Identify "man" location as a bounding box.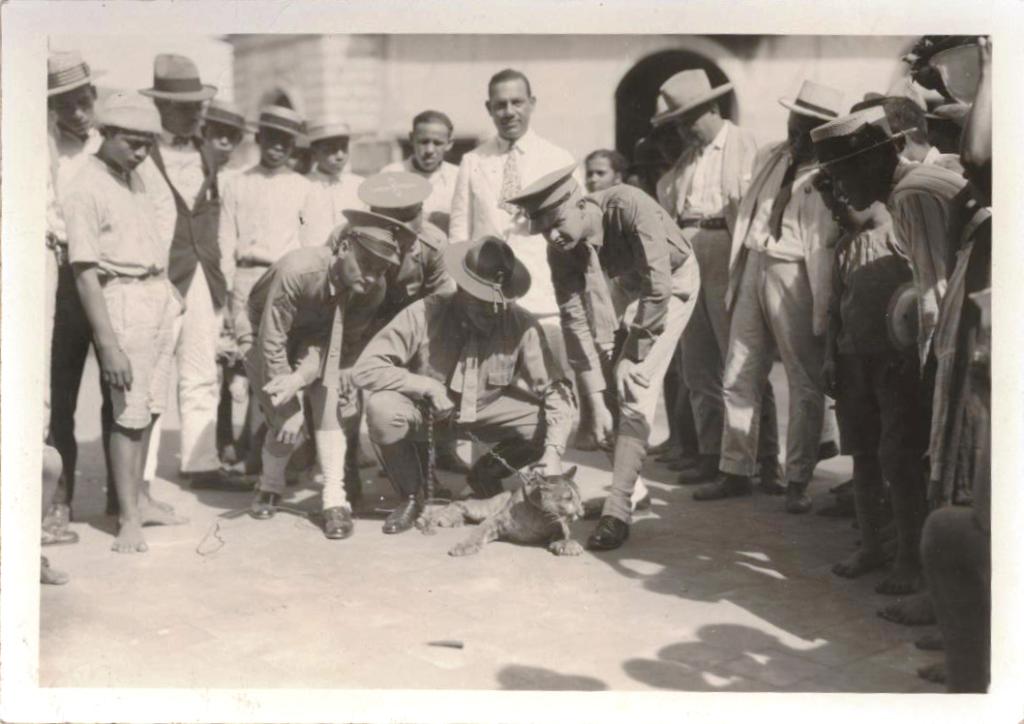
left=689, top=77, right=841, bottom=516.
